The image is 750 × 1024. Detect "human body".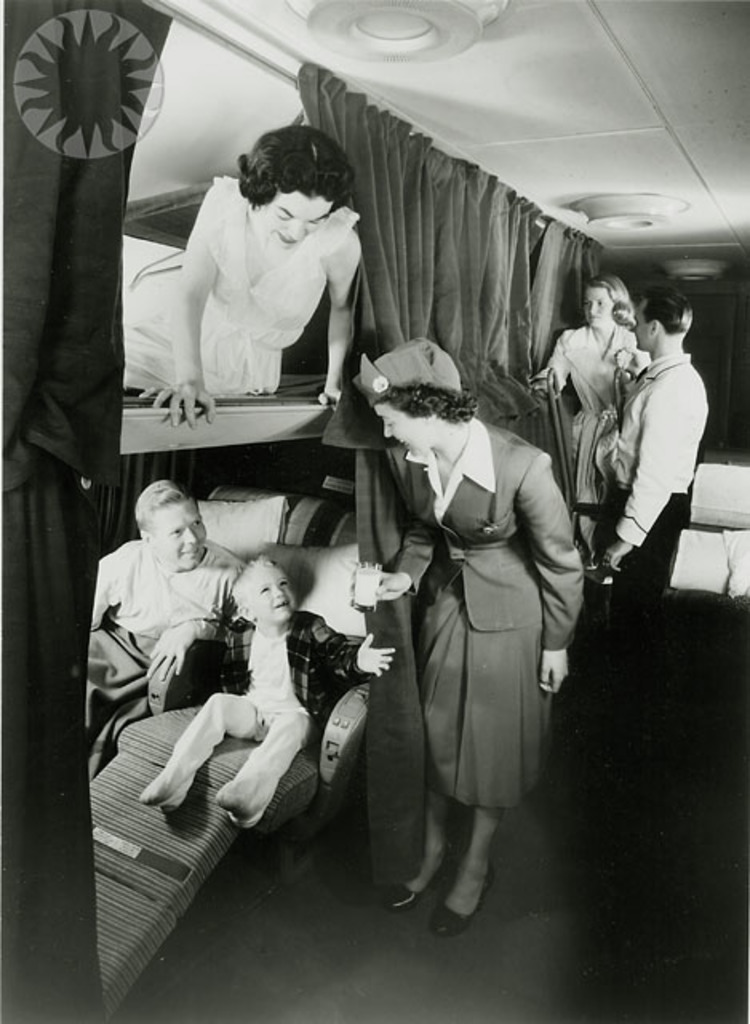
Detection: l=382, t=418, r=582, b=942.
